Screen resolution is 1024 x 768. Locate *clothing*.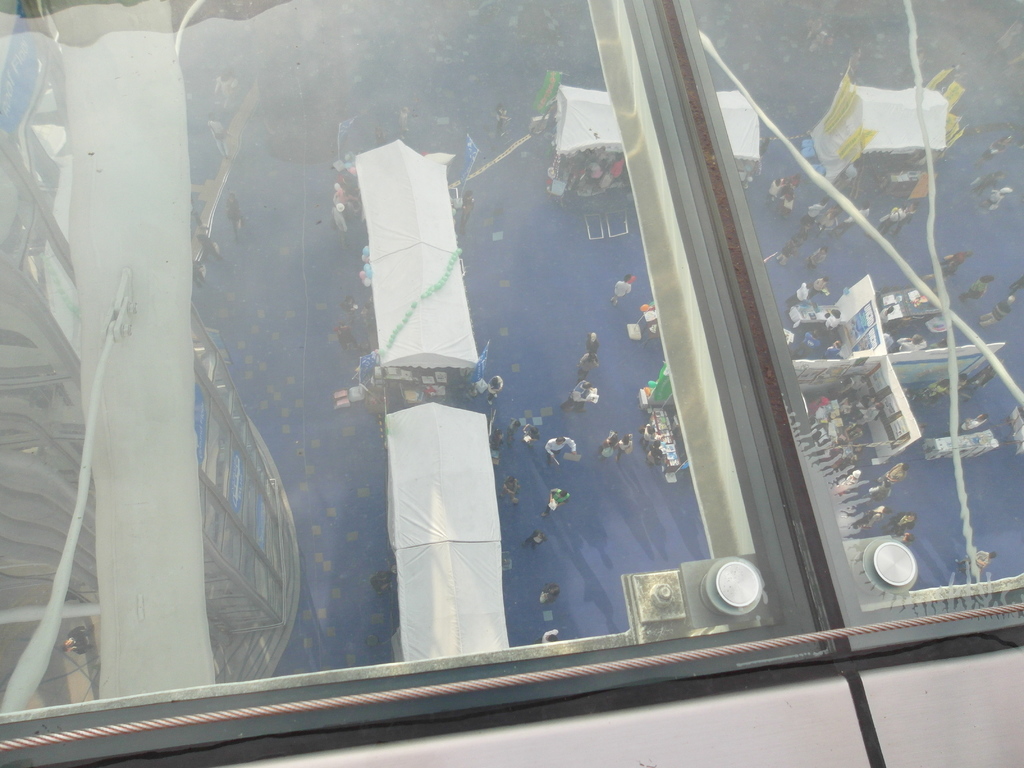
930/344/945/348.
